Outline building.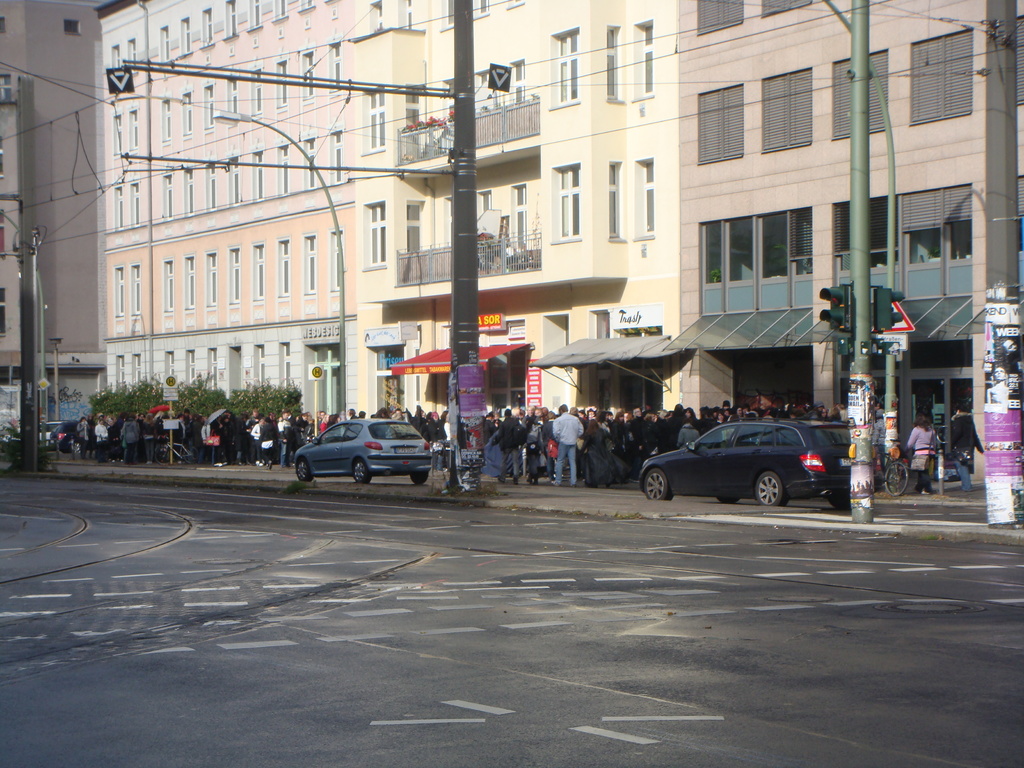
Outline: locate(675, 0, 1023, 484).
